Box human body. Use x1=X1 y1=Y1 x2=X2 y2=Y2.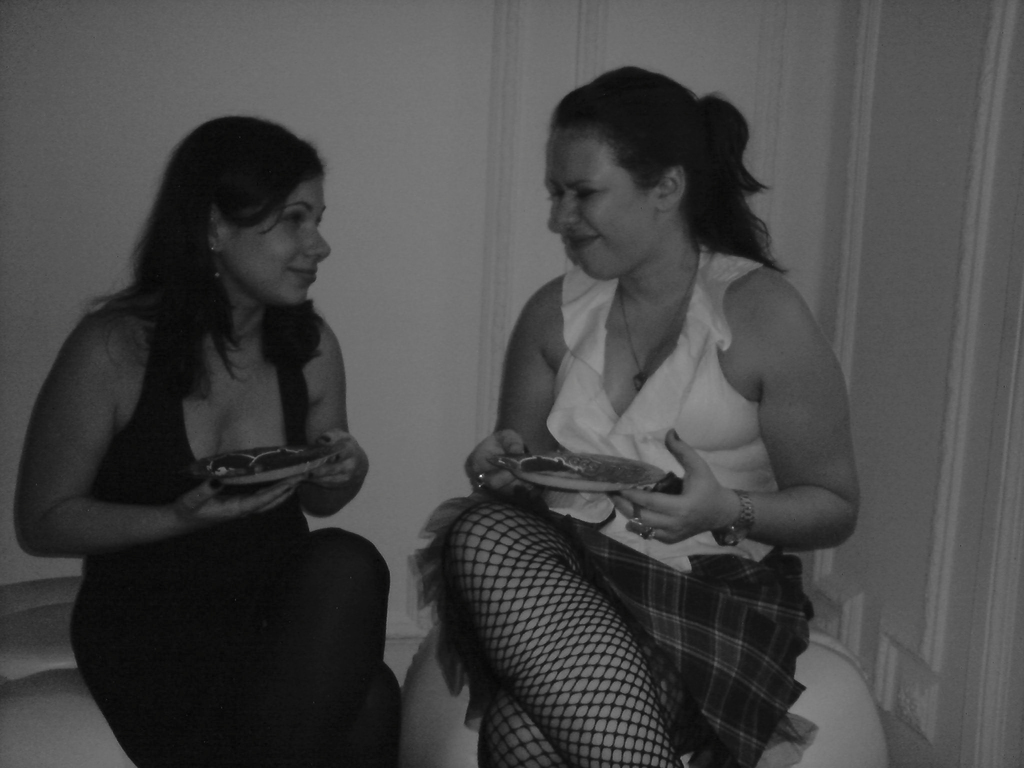
x1=15 y1=113 x2=406 y2=767.
